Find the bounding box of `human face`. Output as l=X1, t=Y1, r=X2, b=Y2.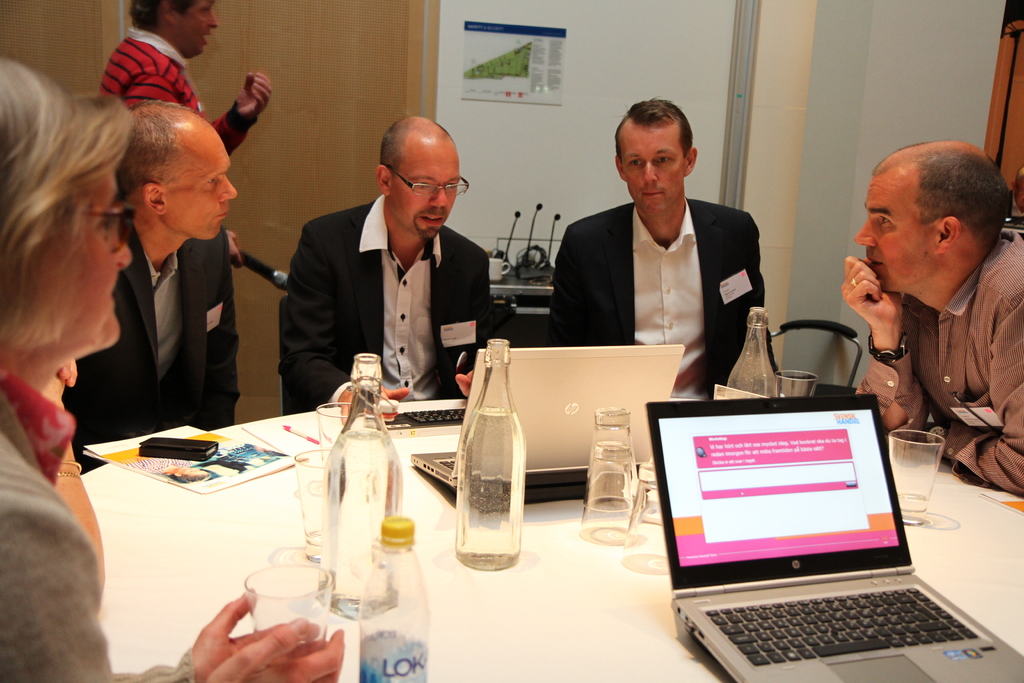
l=389, t=142, r=460, b=240.
